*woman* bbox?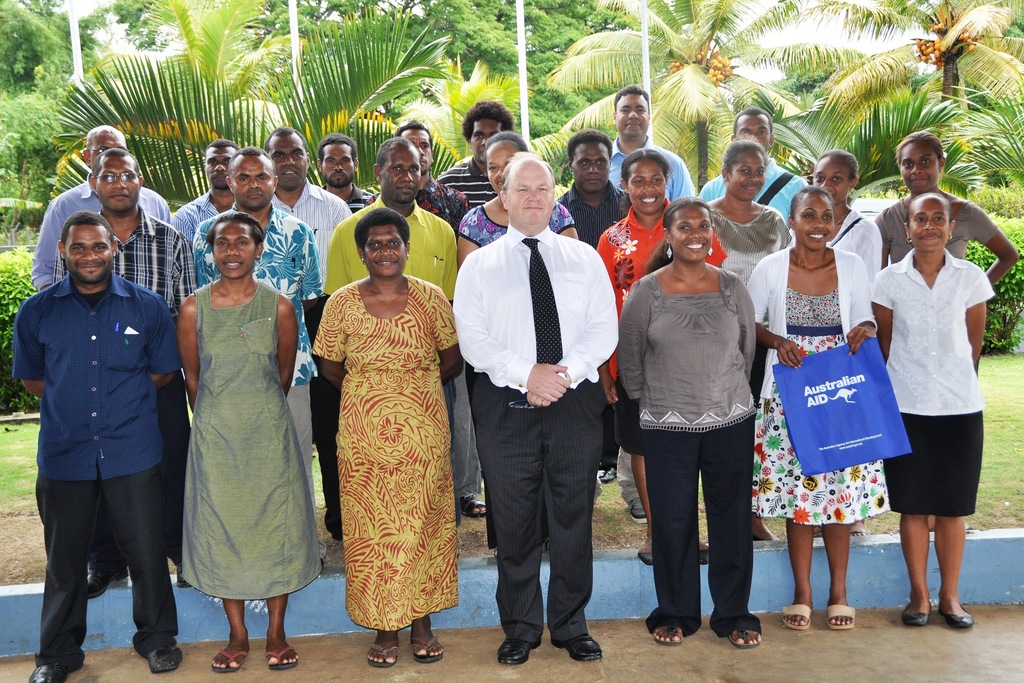
[460,129,581,561]
